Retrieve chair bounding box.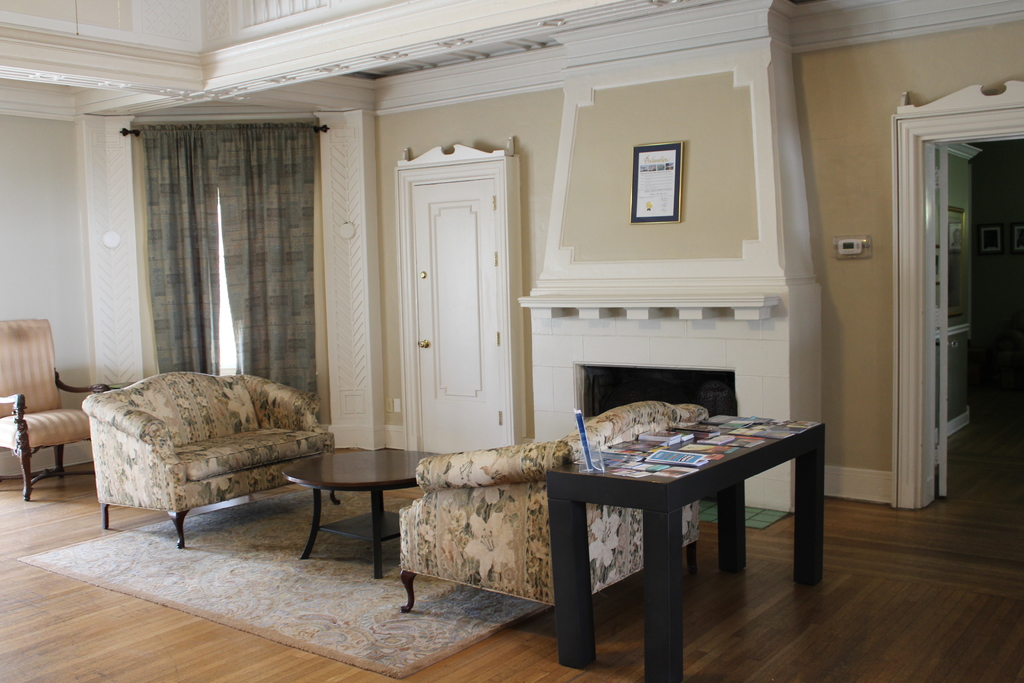
Bounding box: Rect(0, 315, 113, 501).
